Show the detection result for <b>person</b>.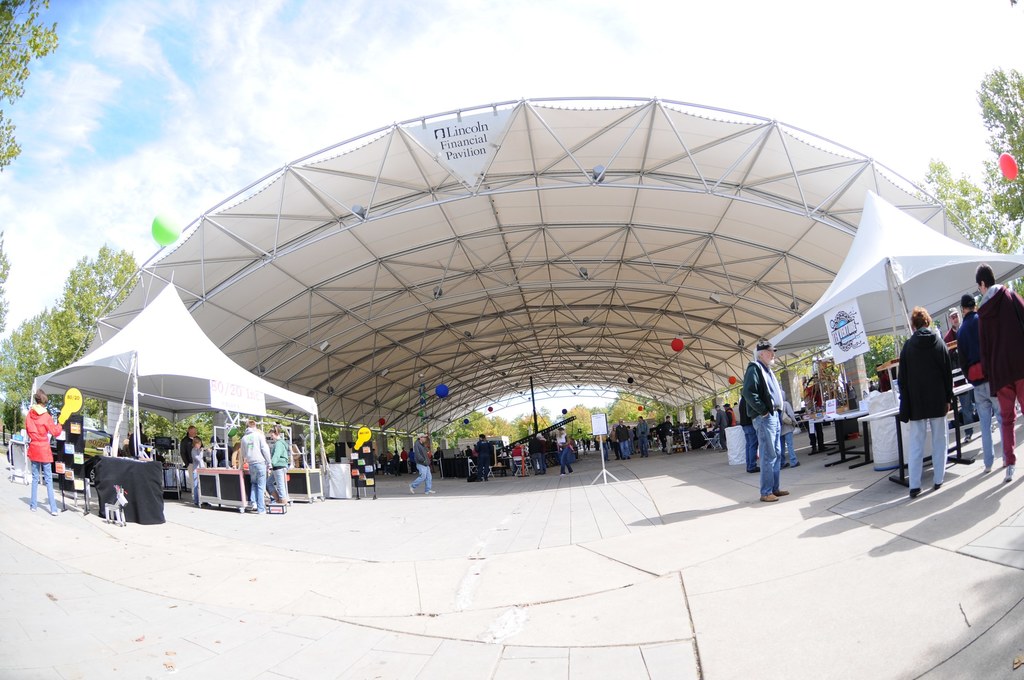
region(191, 436, 212, 508).
